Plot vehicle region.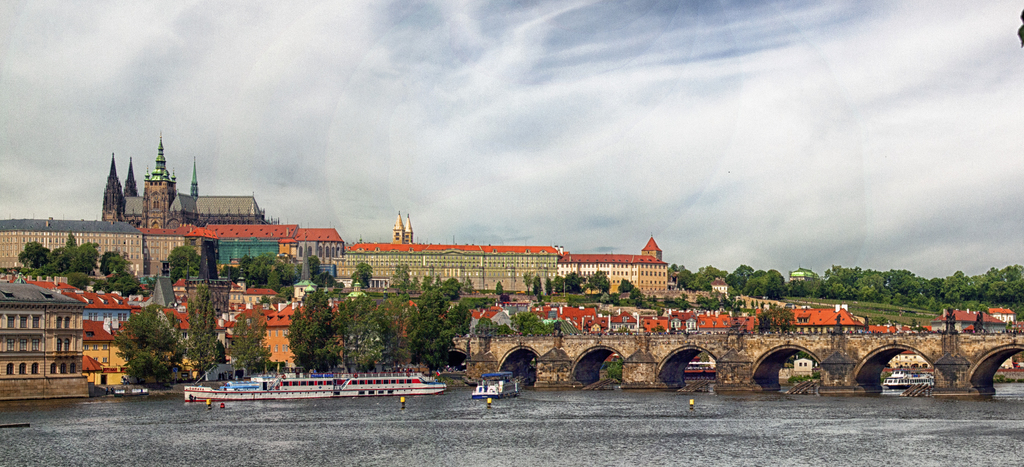
Plotted at {"left": 184, "top": 370, "right": 442, "bottom": 397}.
